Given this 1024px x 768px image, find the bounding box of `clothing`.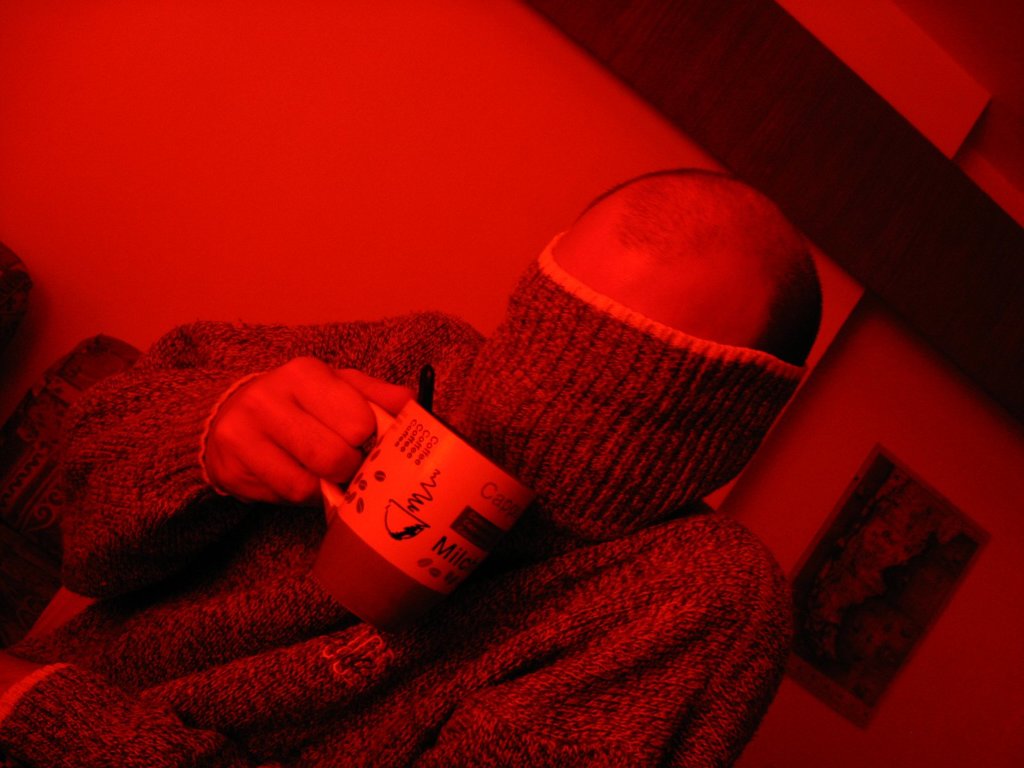
(44,150,880,728).
